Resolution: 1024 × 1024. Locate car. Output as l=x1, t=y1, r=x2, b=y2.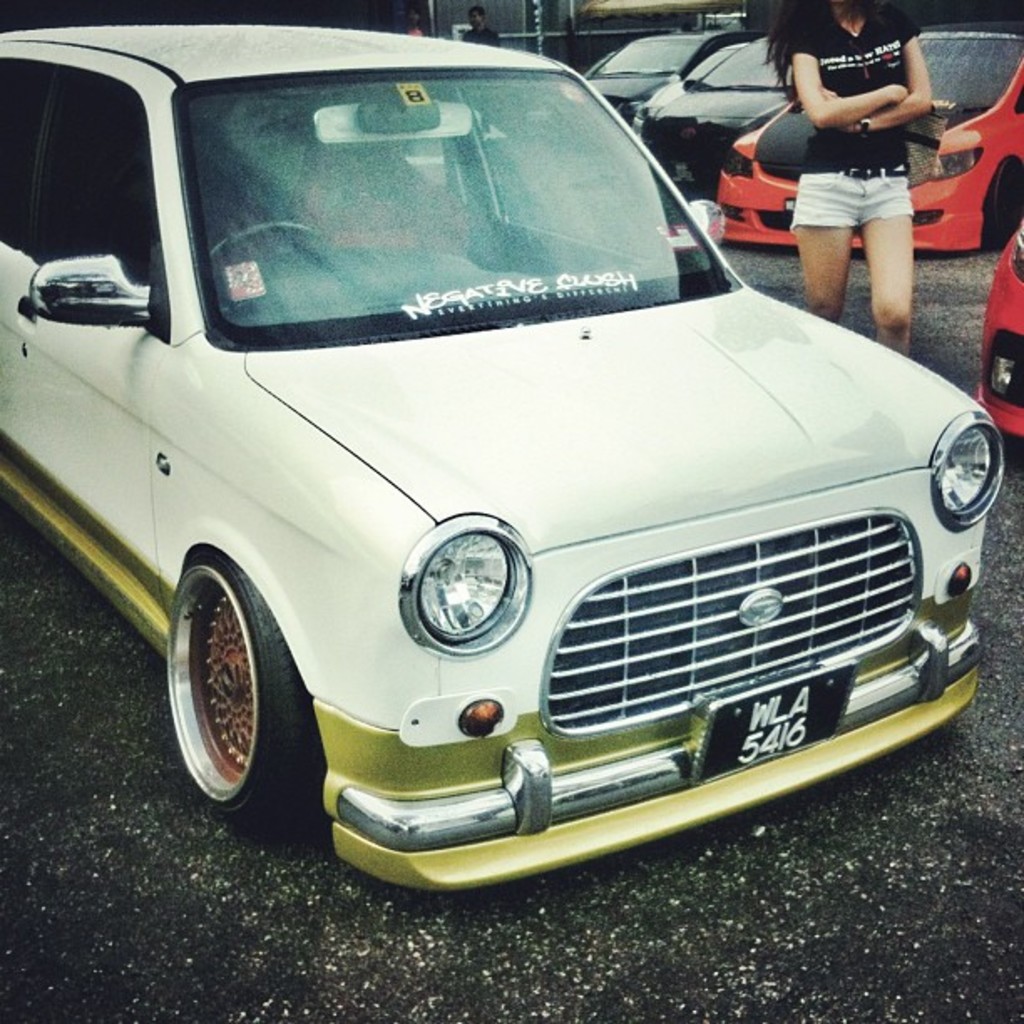
l=714, t=17, r=1022, b=256.
